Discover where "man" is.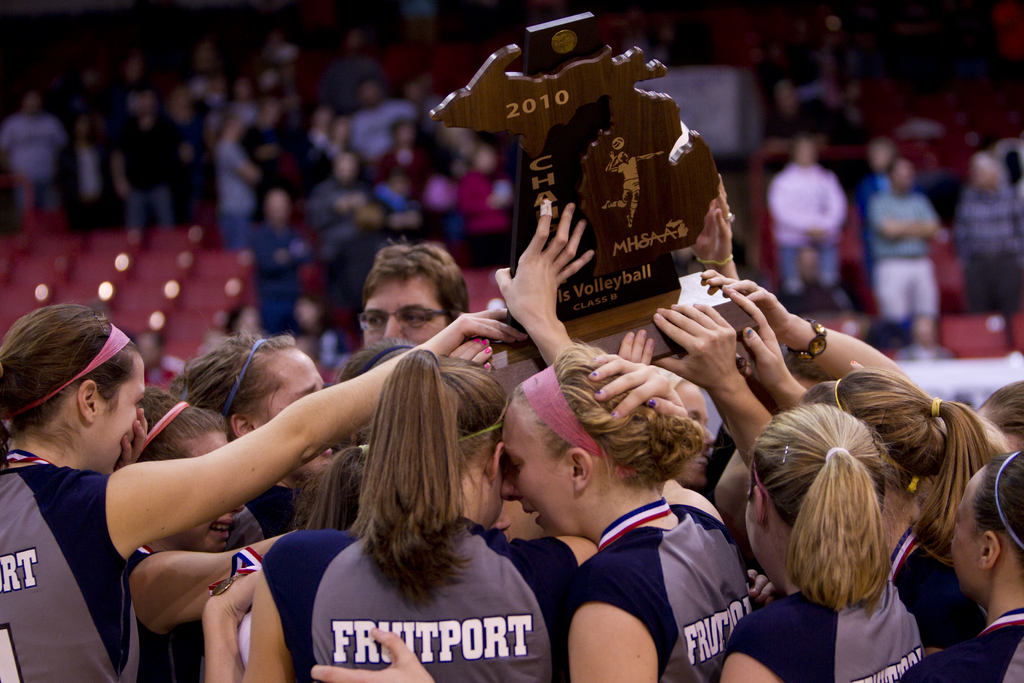
Discovered at x1=67, y1=114, x2=122, y2=224.
